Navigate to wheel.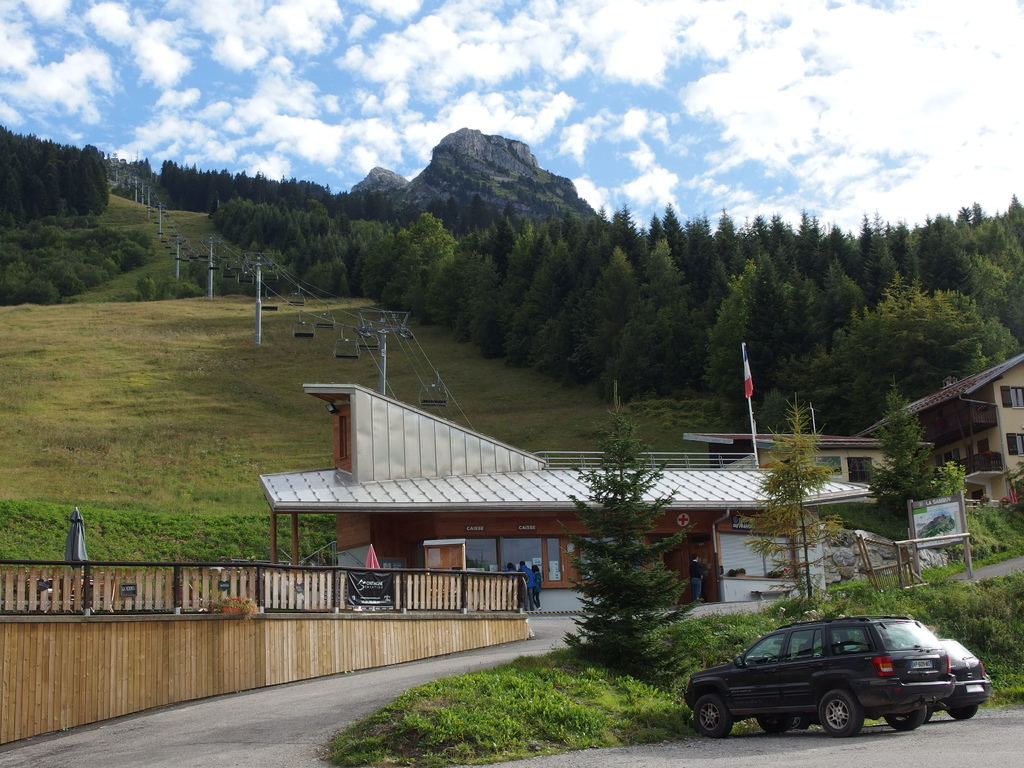
Navigation target: 684, 691, 727, 748.
